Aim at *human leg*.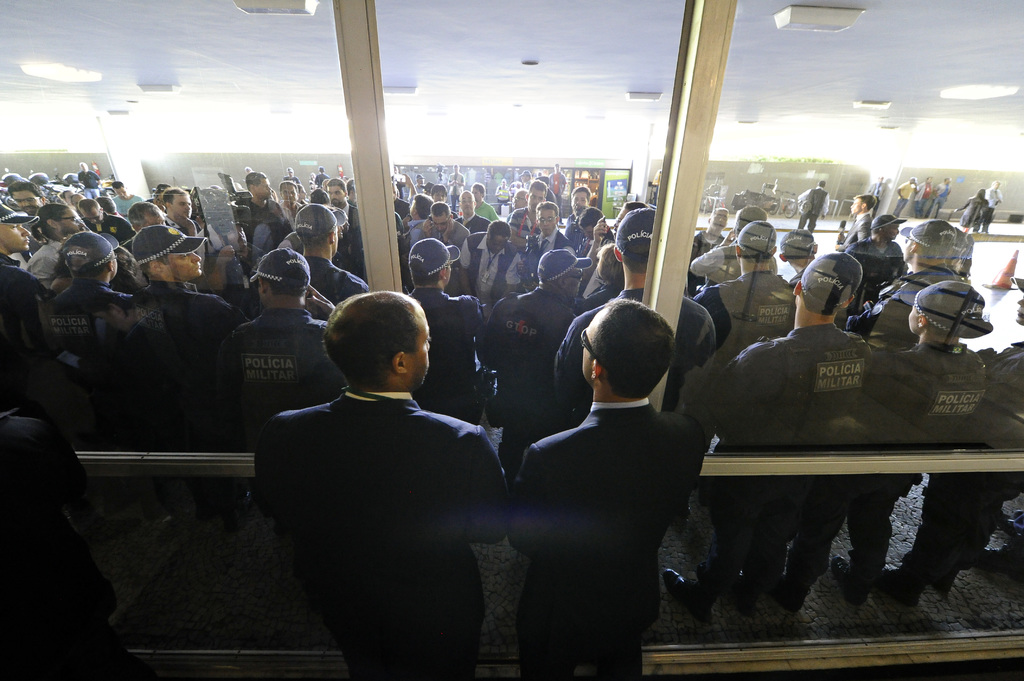
Aimed at [761,471,845,618].
